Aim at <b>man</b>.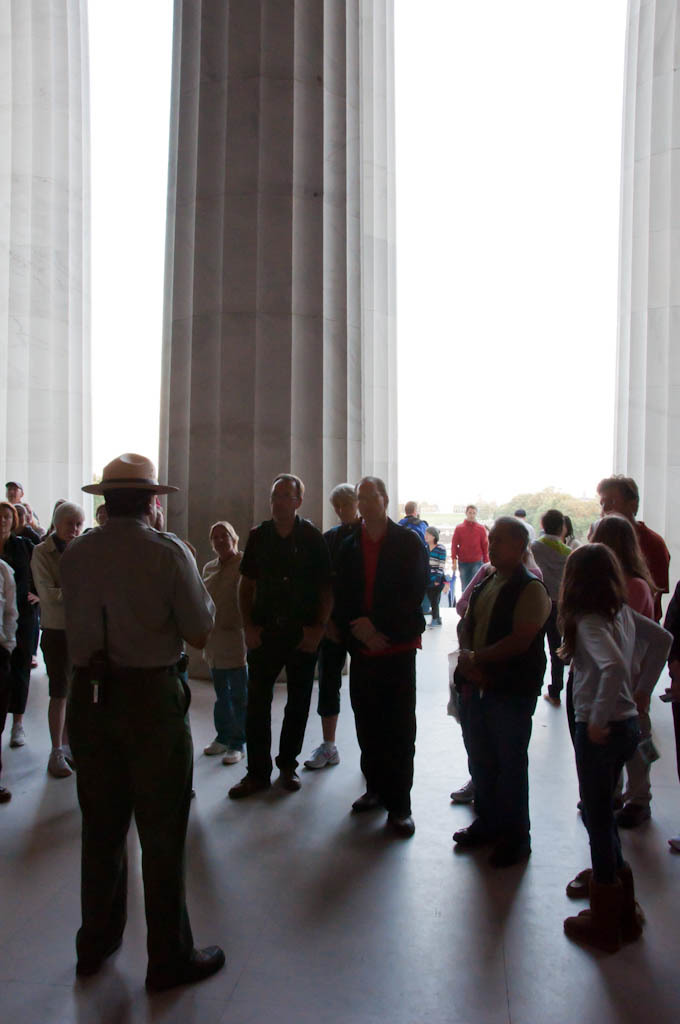
Aimed at (451, 515, 547, 869).
